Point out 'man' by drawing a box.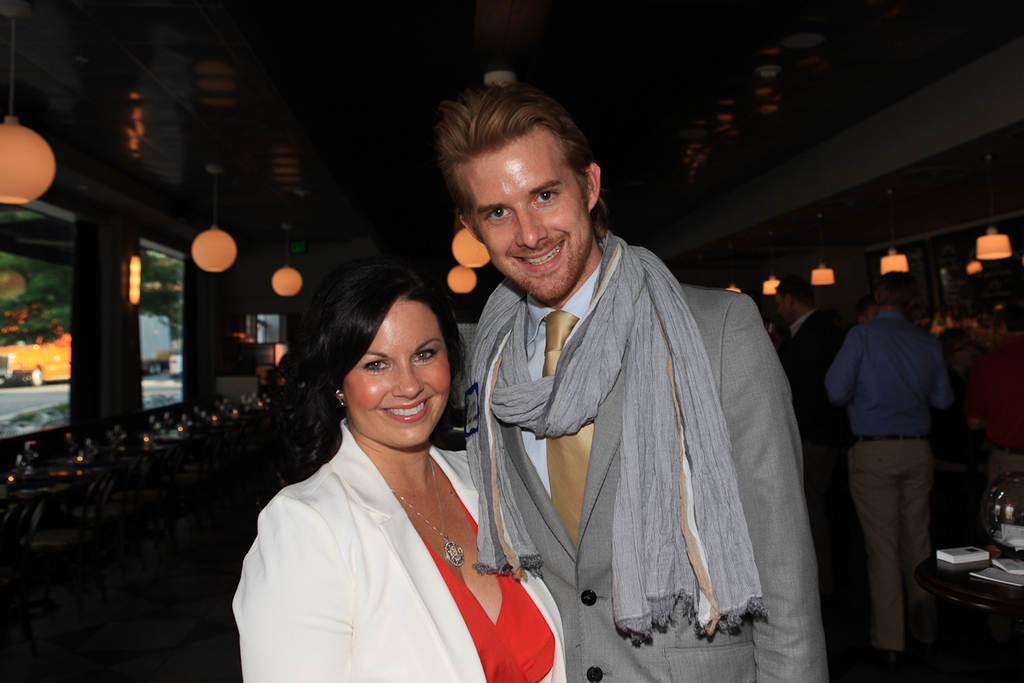
(831, 268, 951, 658).
